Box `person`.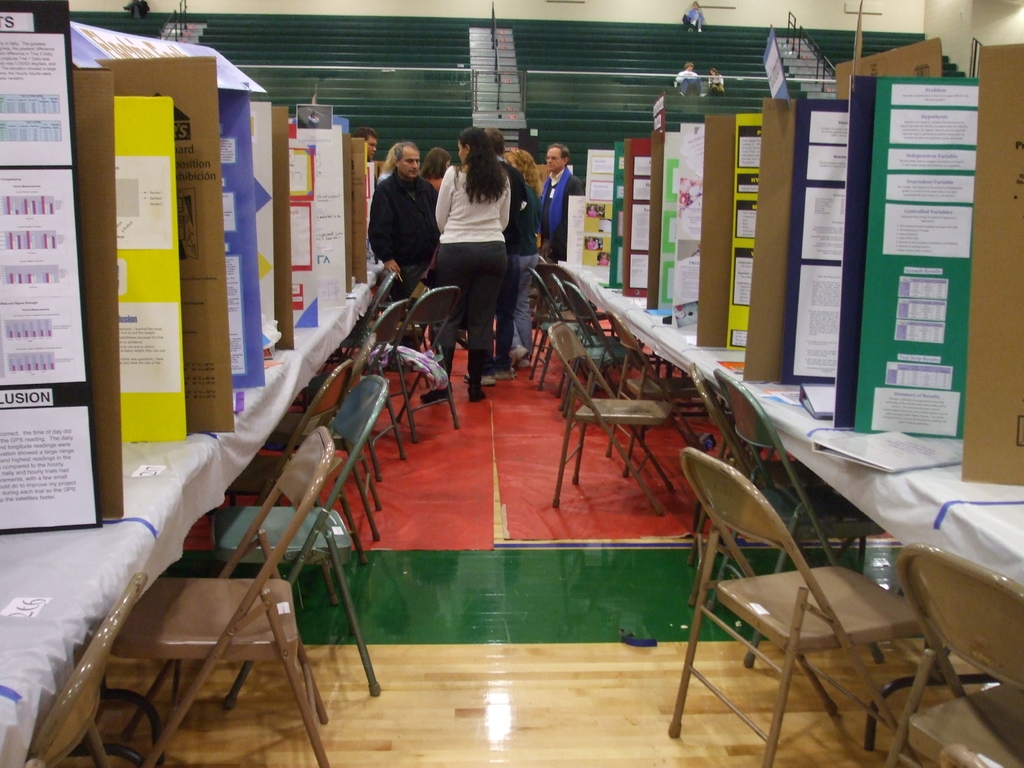
{"left": 538, "top": 137, "right": 584, "bottom": 259}.
